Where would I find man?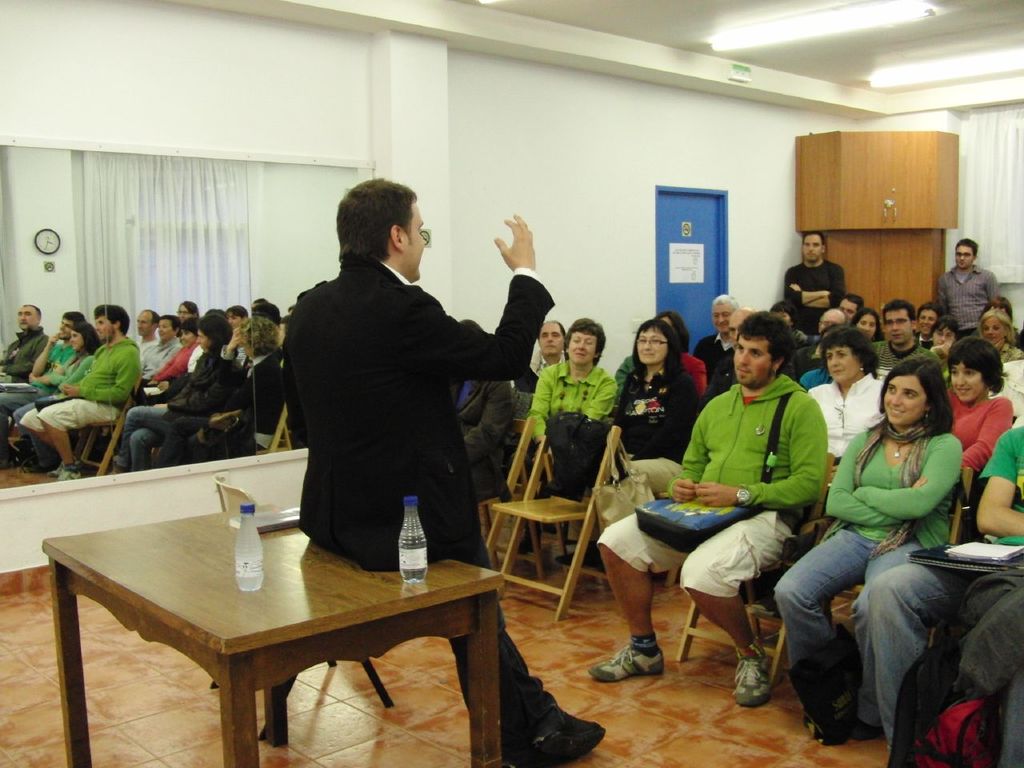
At l=279, t=175, r=608, b=767.
